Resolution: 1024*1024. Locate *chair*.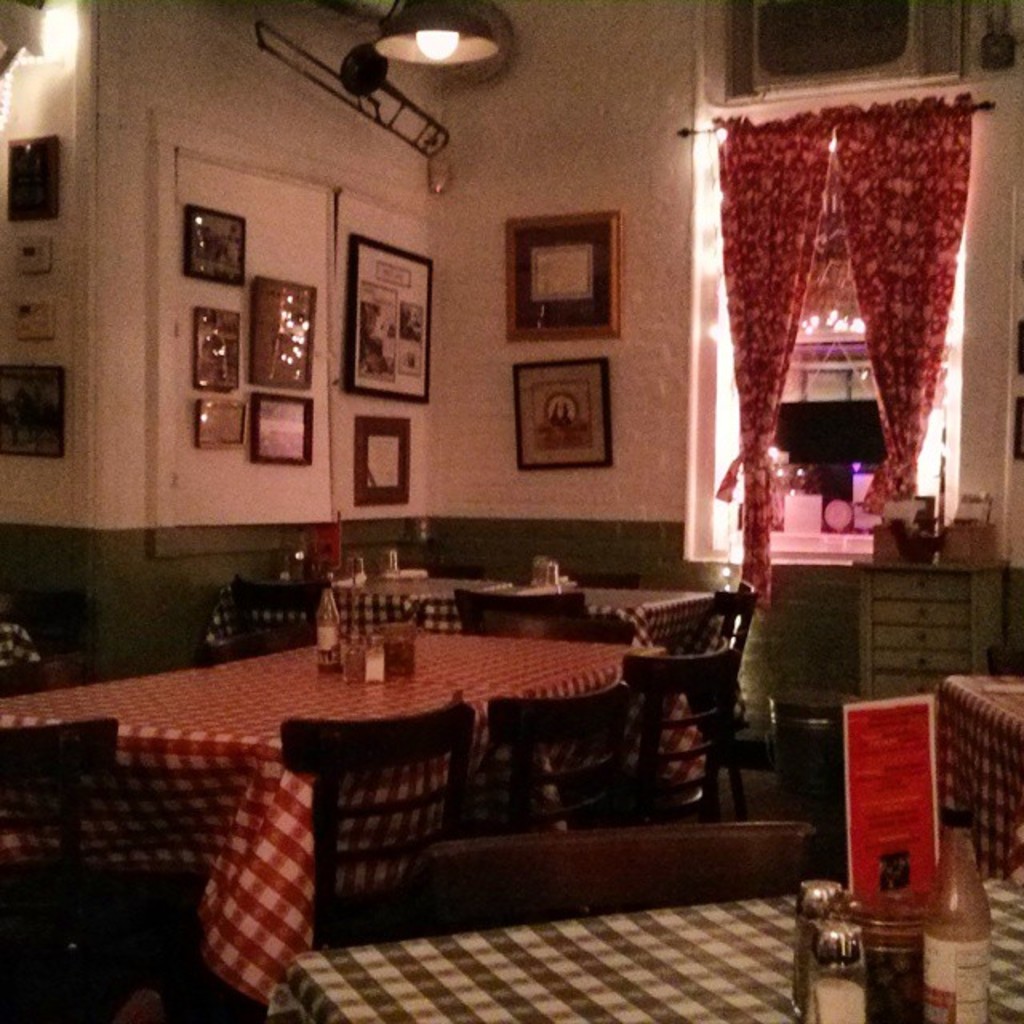
bbox=(618, 648, 749, 810).
